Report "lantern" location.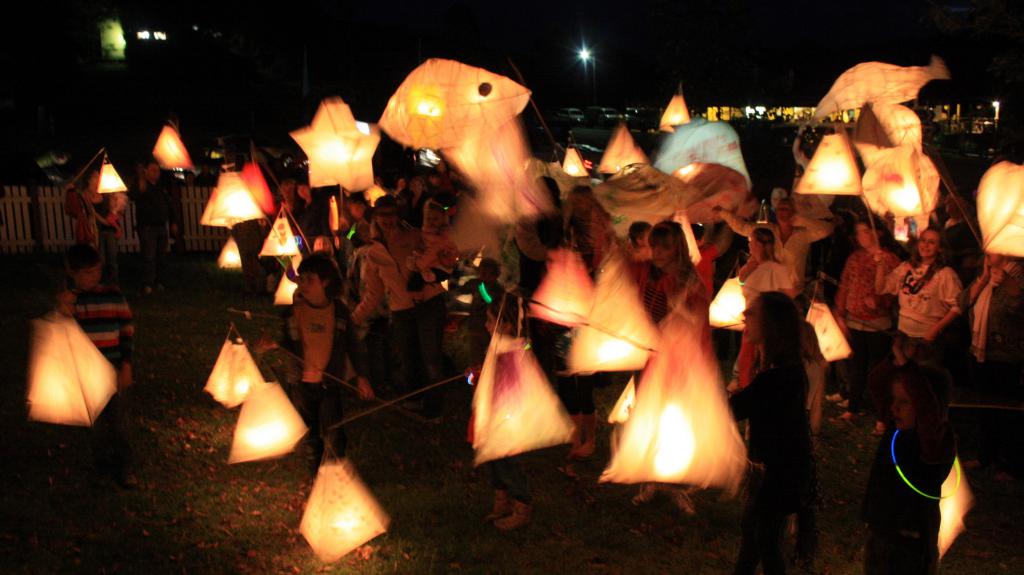
Report: (x1=204, y1=323, x2=265, y2=408).
